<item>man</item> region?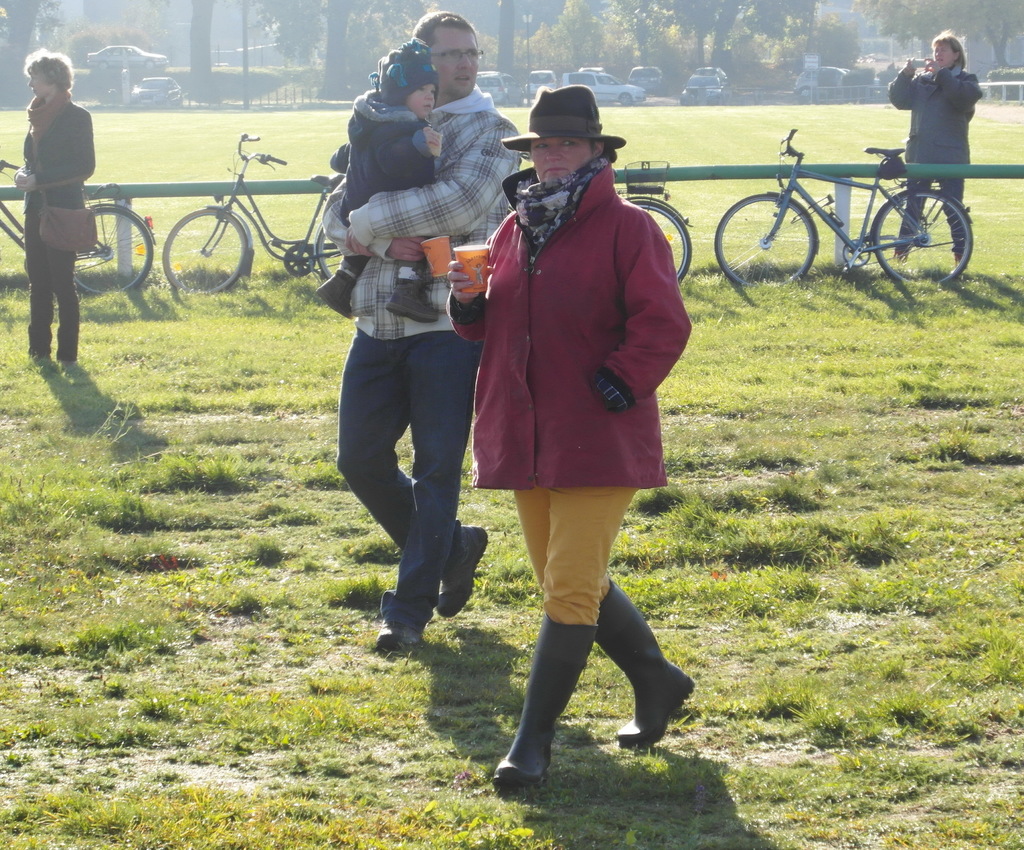
BBox(441, 72, 708, 748)
